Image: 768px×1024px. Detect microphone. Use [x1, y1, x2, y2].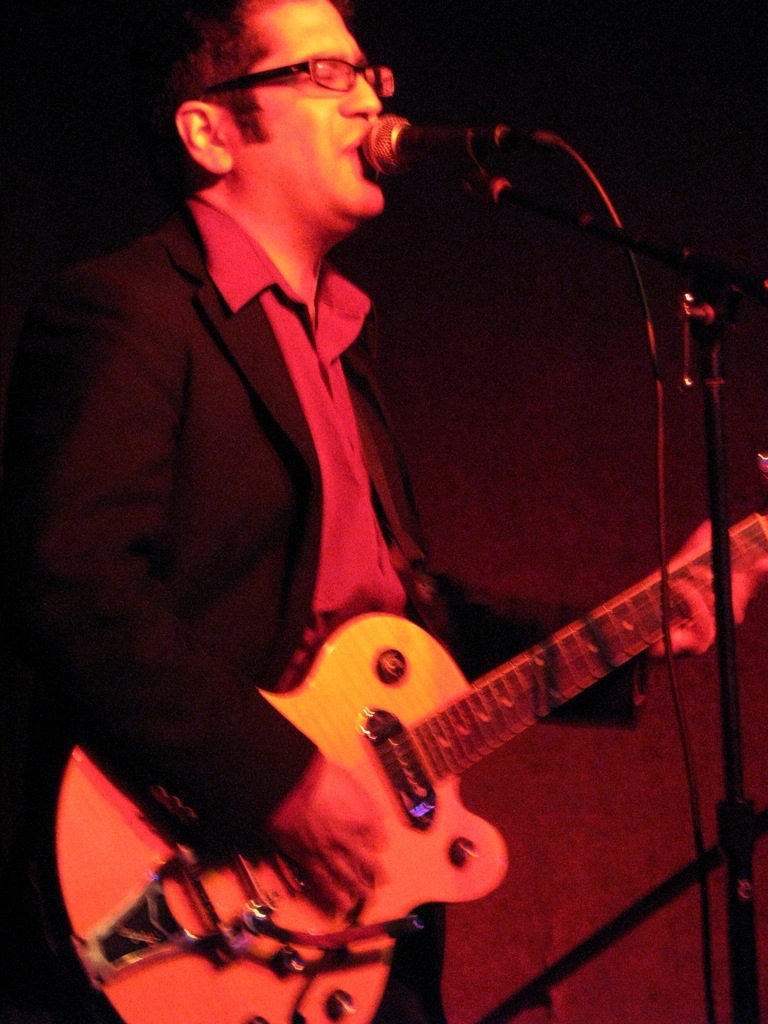
[356, 102, 534, 176].
